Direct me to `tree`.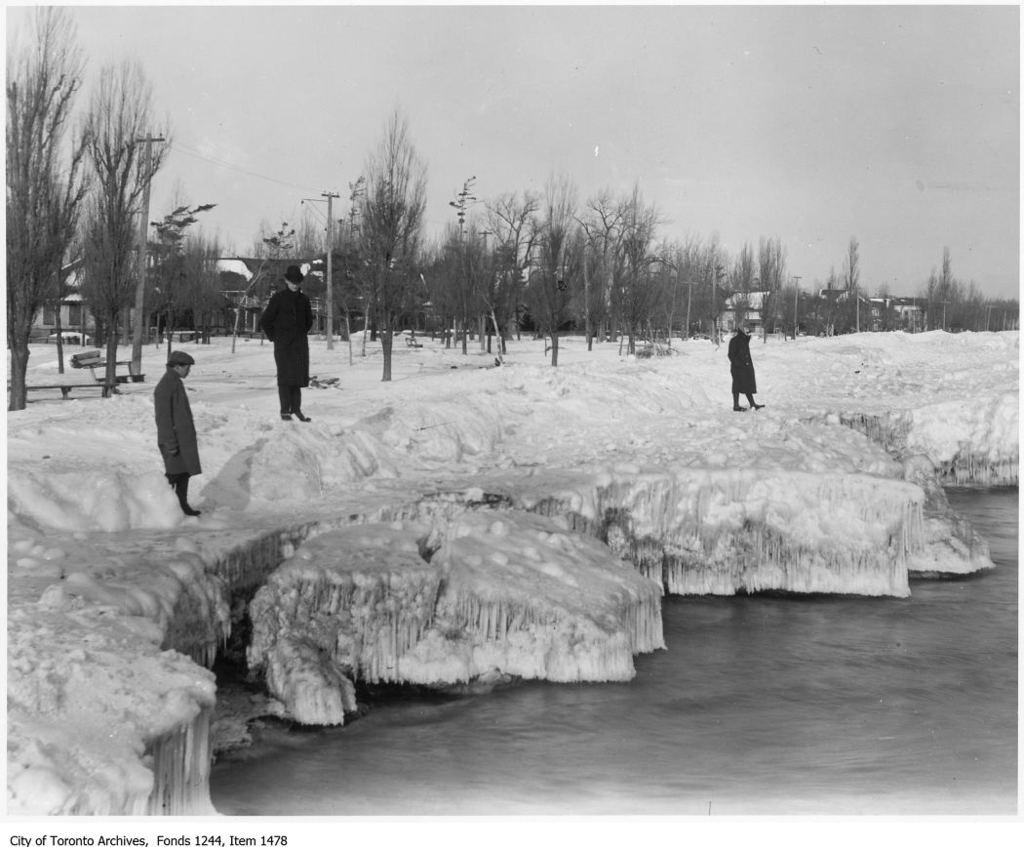
Direction: <region>438, 174, 511, 361</region>.
